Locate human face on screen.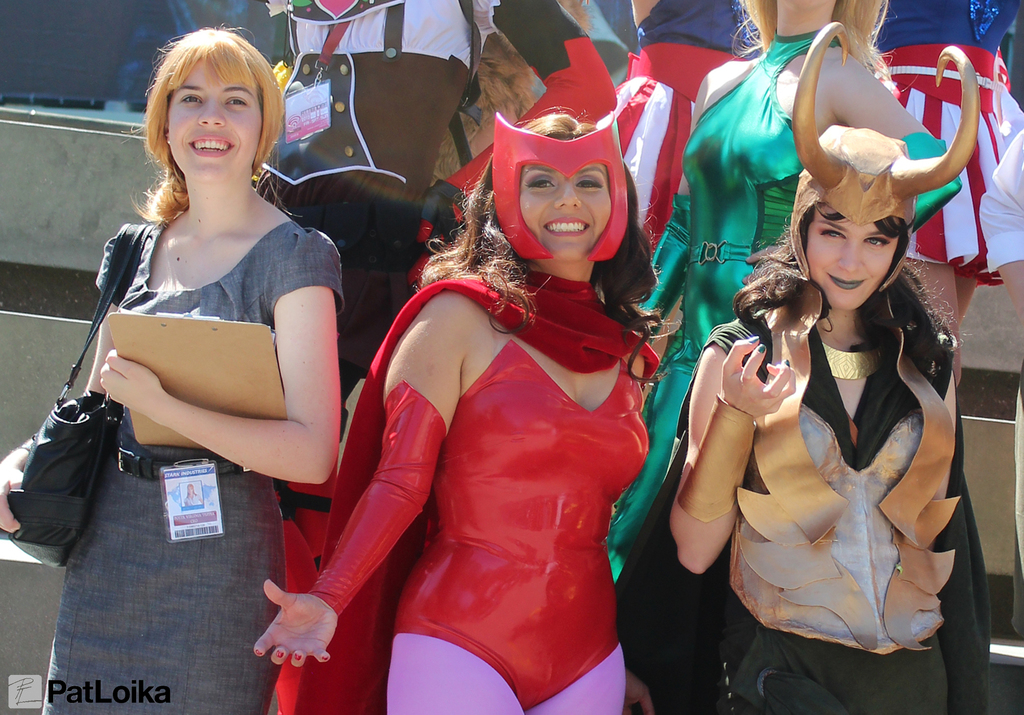
On screen at left=187, top=486, right=193, bottom=495.
